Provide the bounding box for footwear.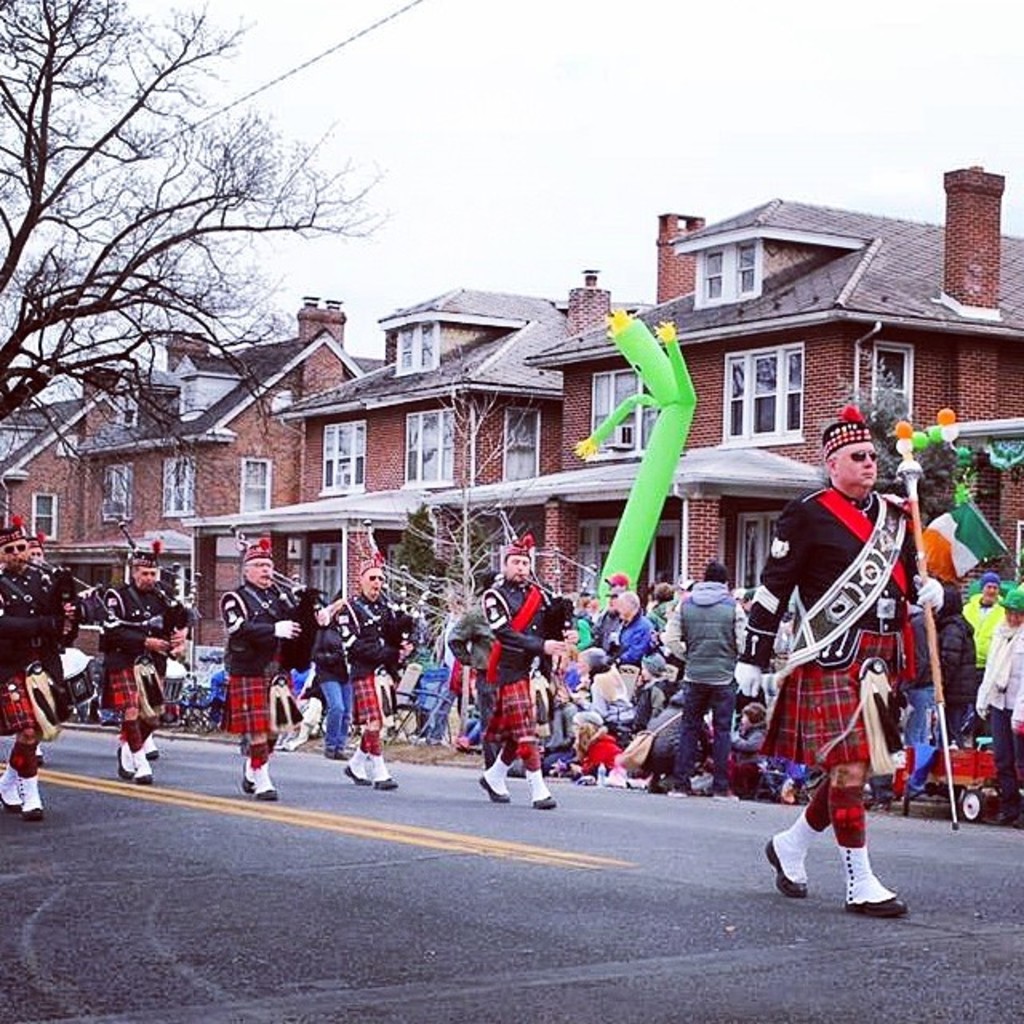
346 760 371 784.
